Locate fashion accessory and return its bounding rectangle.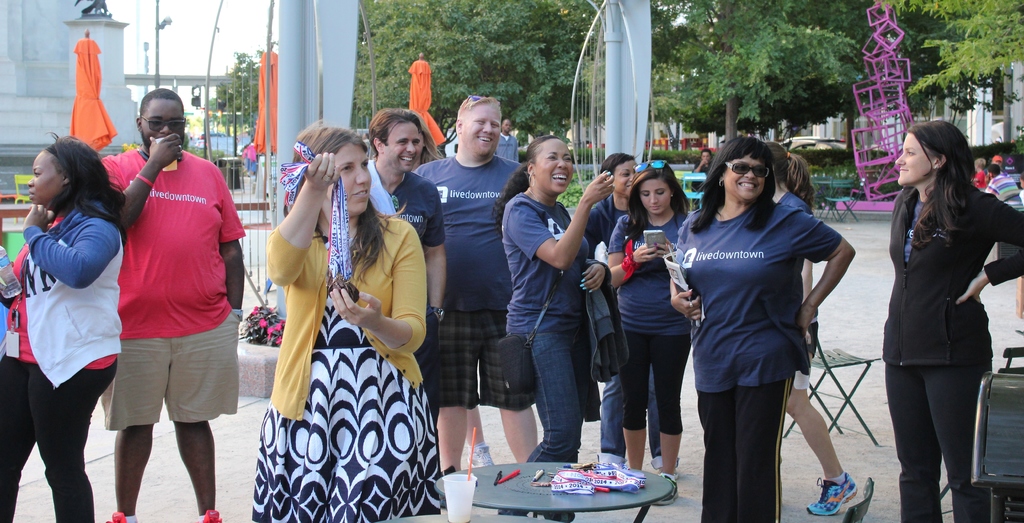
(left=831, top=469, right=847, bottom=482).
